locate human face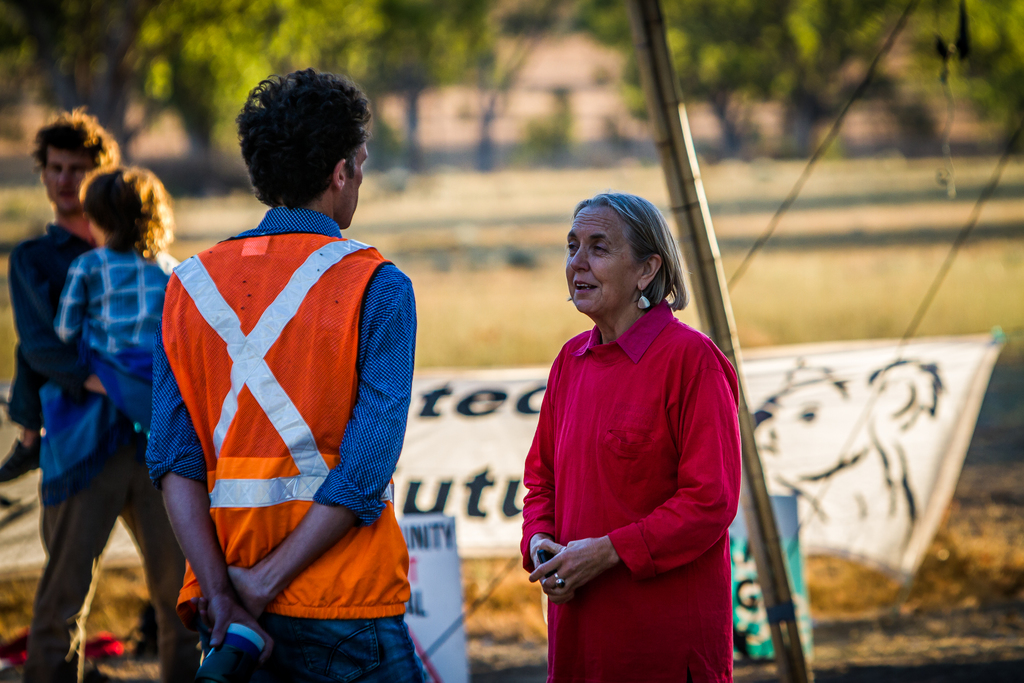
bbox(44, 142, 99, 211)
